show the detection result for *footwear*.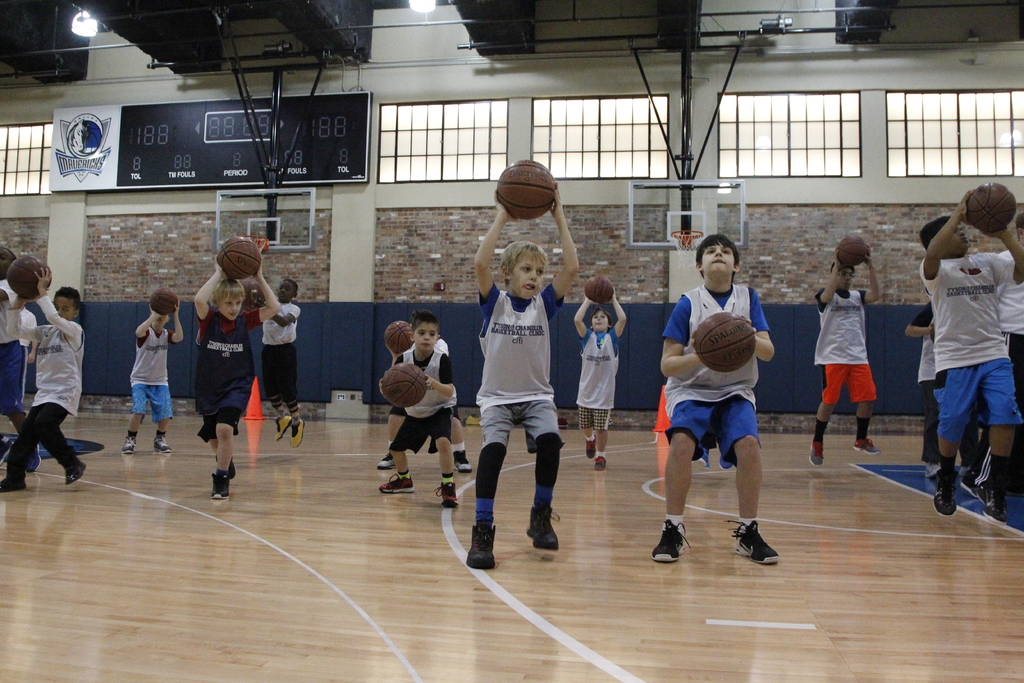
{"x1": 121, "y1": 433, "x2": 133, "y2": 454}.
